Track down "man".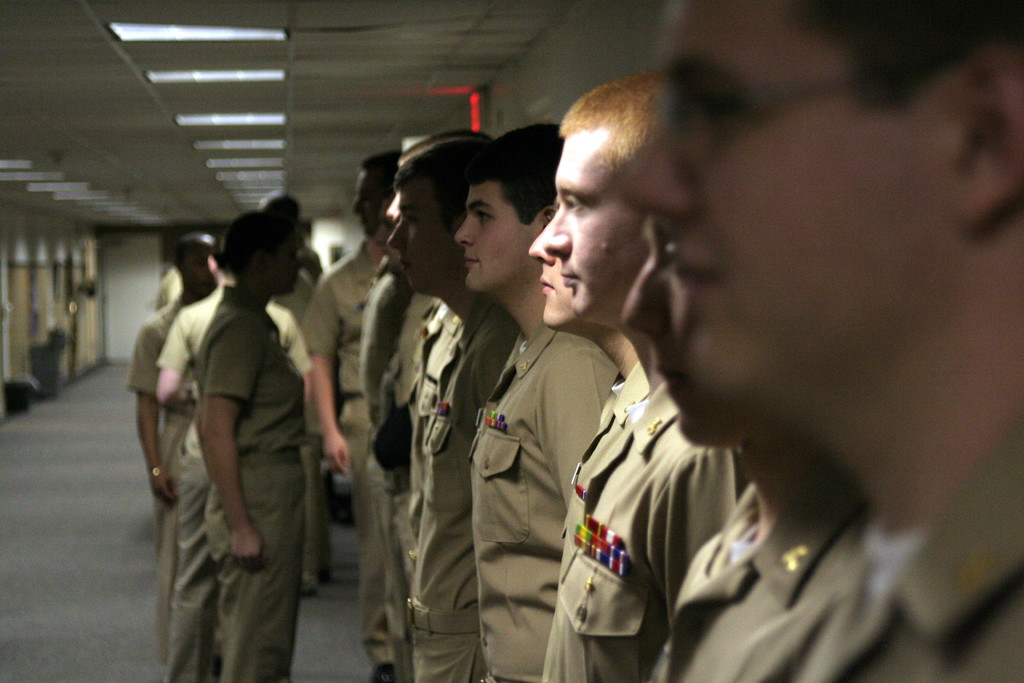
Tracked to 618 0 1023 682.
